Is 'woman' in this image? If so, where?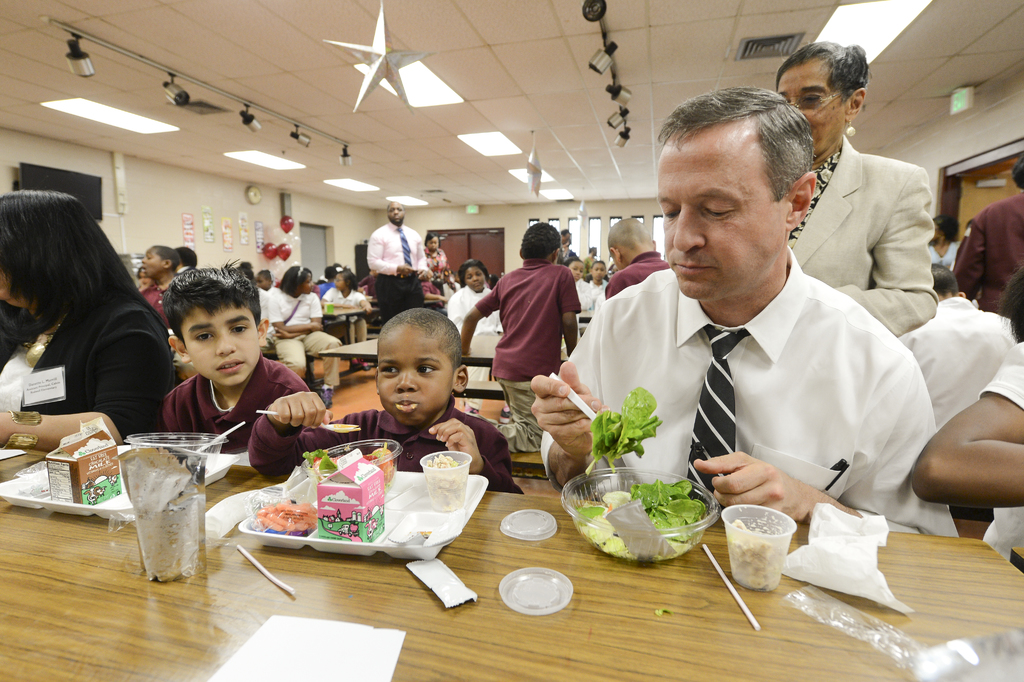
Yes, at (255,271,280,292).
